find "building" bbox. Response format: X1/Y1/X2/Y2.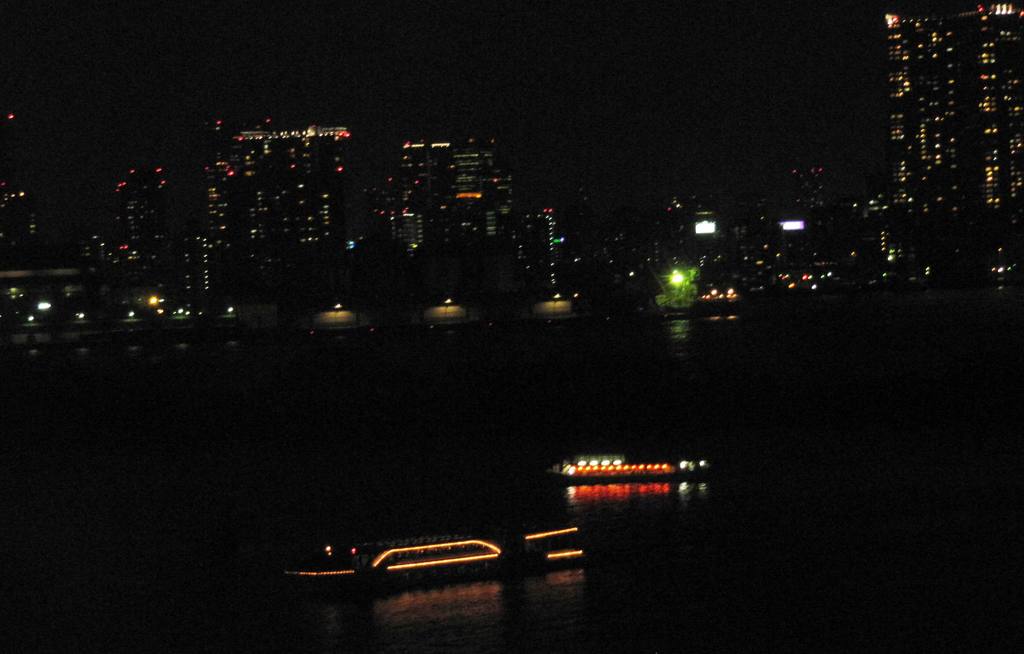
110/148/182/265.
